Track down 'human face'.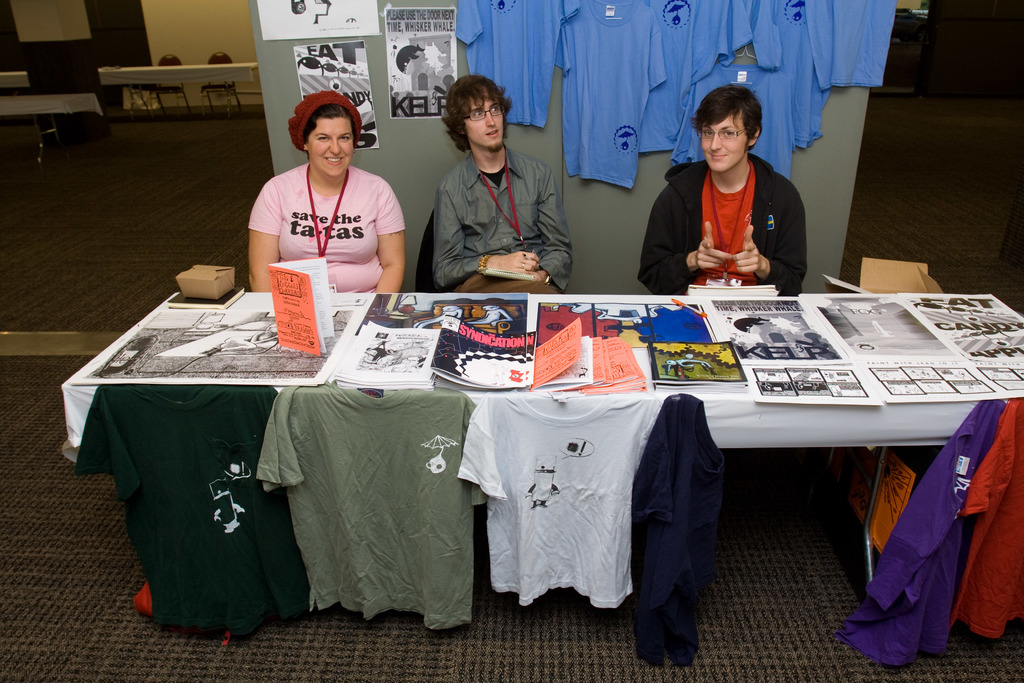
Tracked to box=[701, 110, 748, 173].
